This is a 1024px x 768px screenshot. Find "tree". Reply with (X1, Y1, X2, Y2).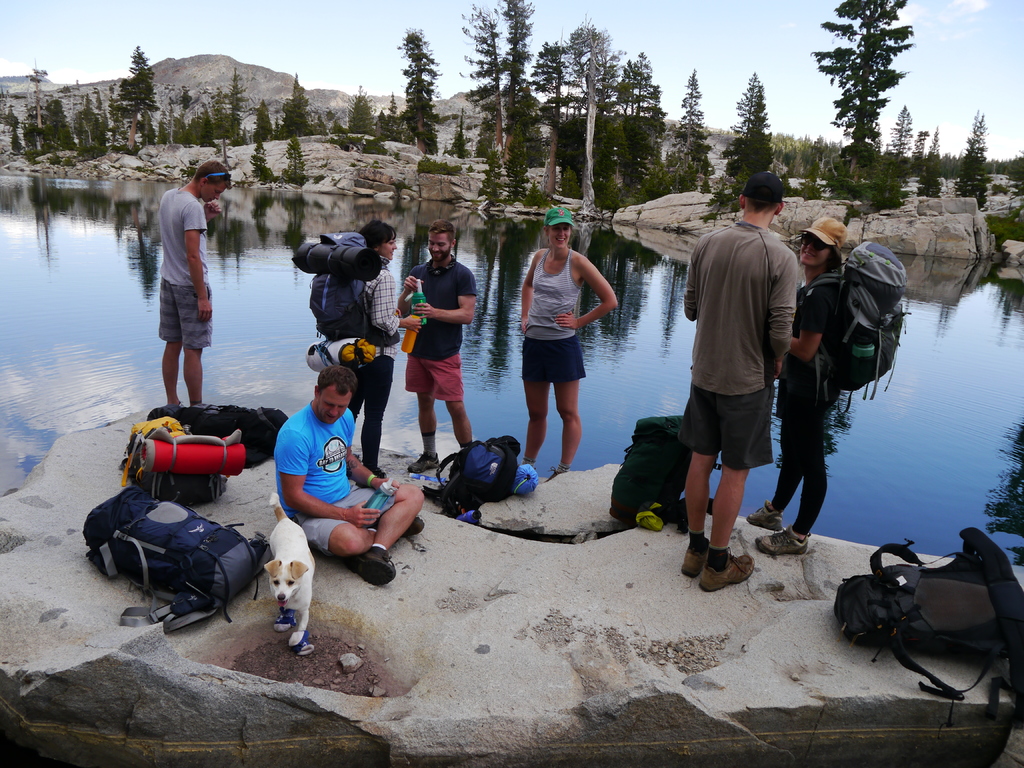
(810, 12, 940, 196).
